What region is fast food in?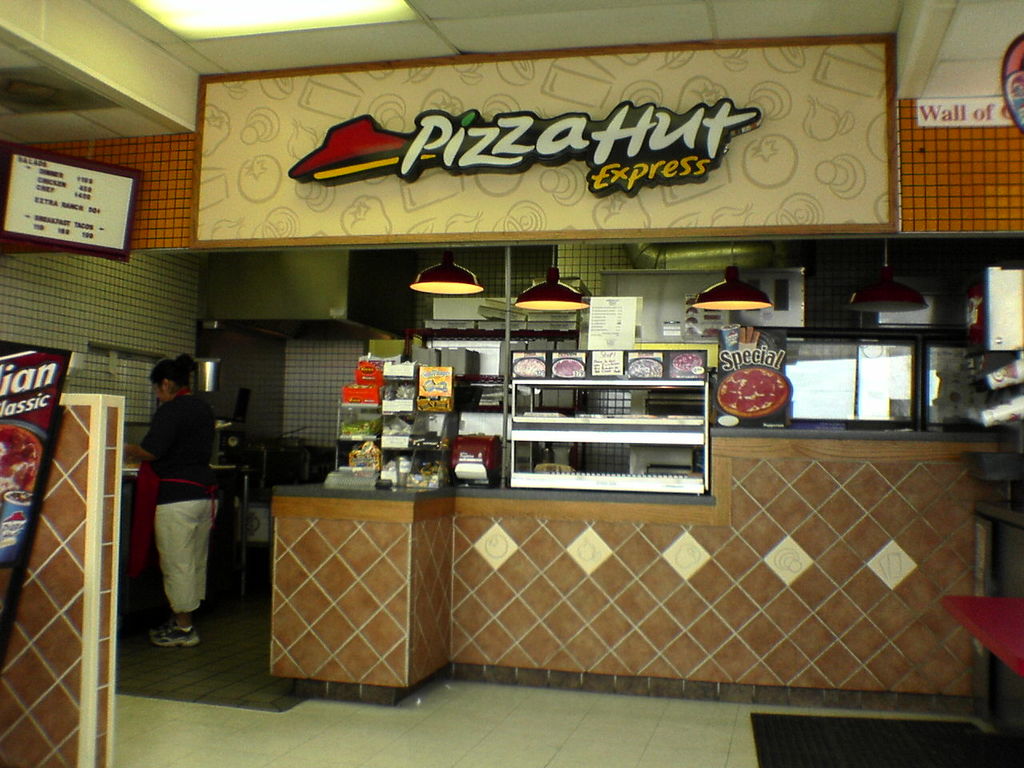
bbox=[629, 357, 665, 374].
